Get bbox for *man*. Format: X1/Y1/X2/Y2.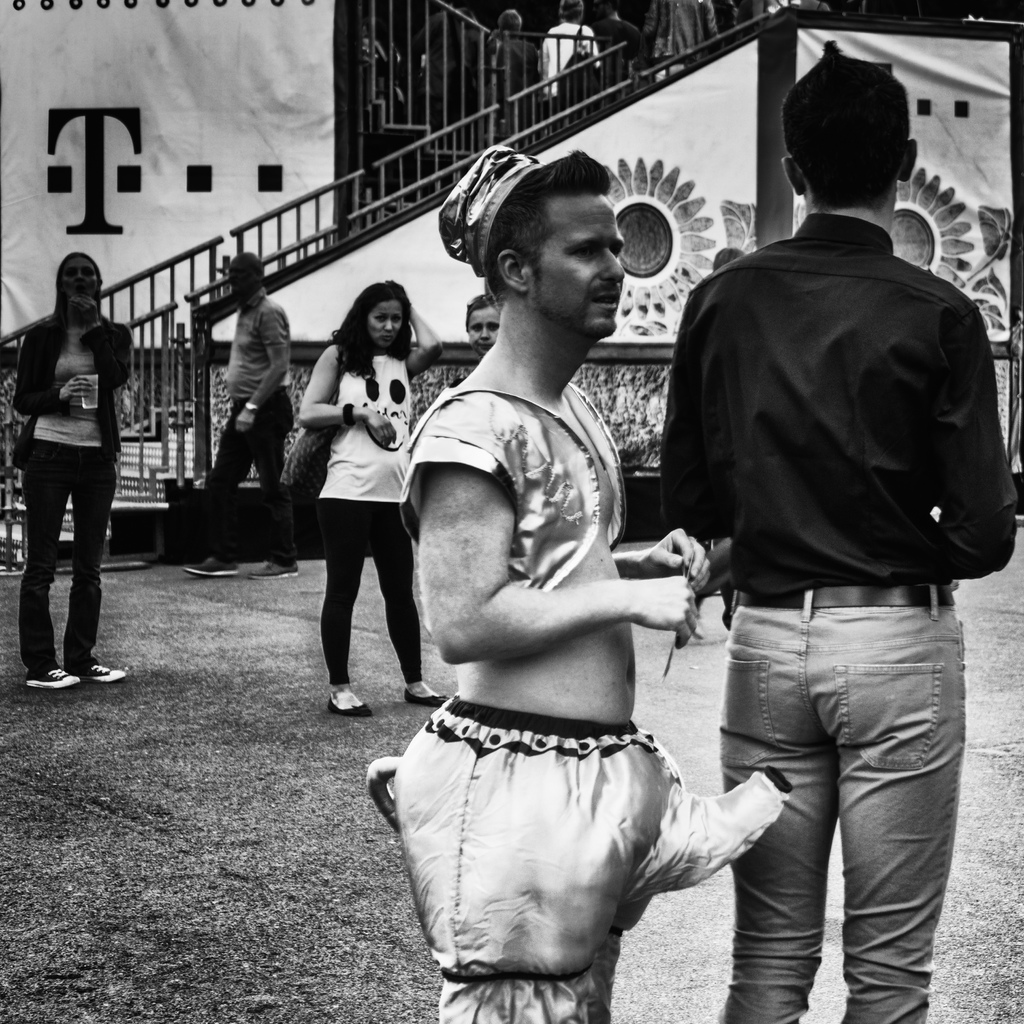
184/252/298/580.
